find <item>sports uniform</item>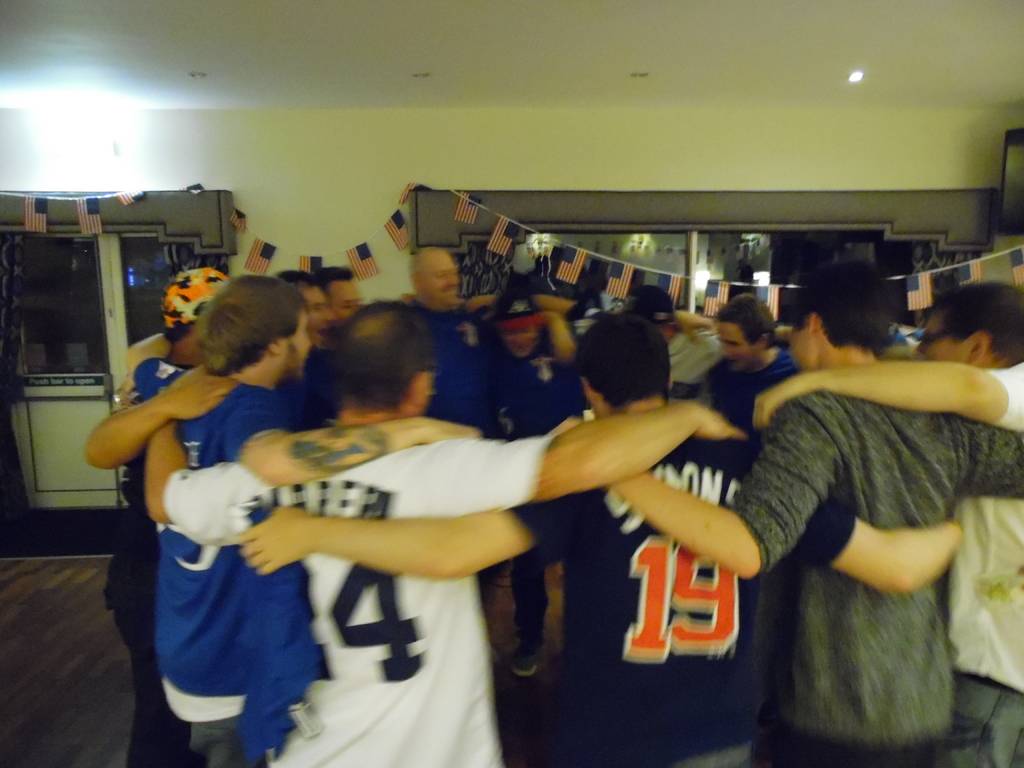
bbox=(132, 358, 292, 757)
